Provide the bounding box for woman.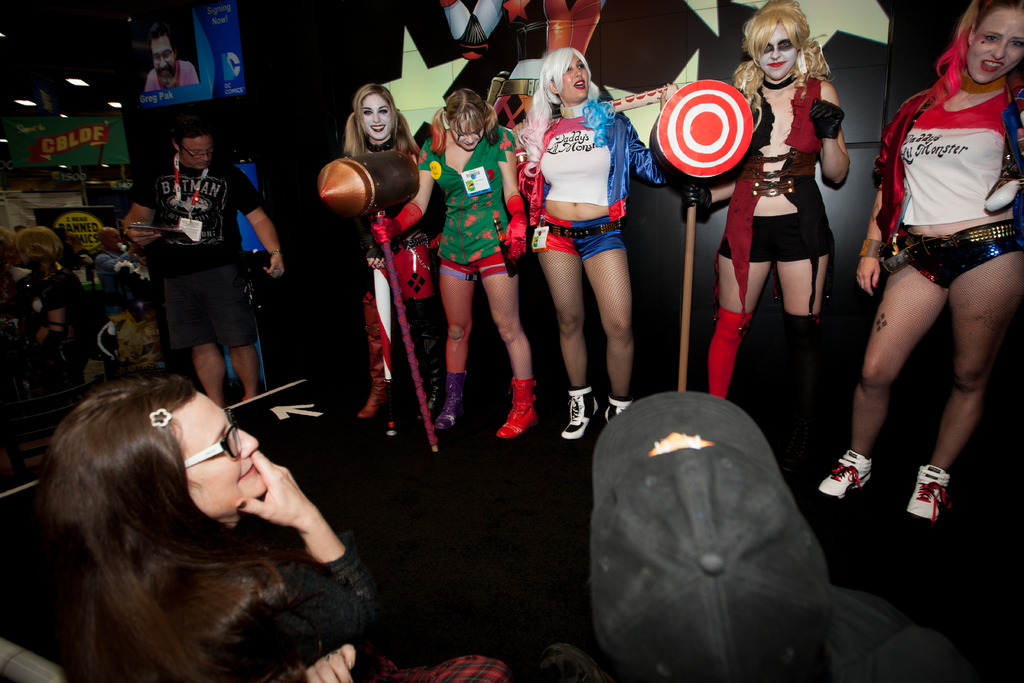
[333, 89, 439, 426].
